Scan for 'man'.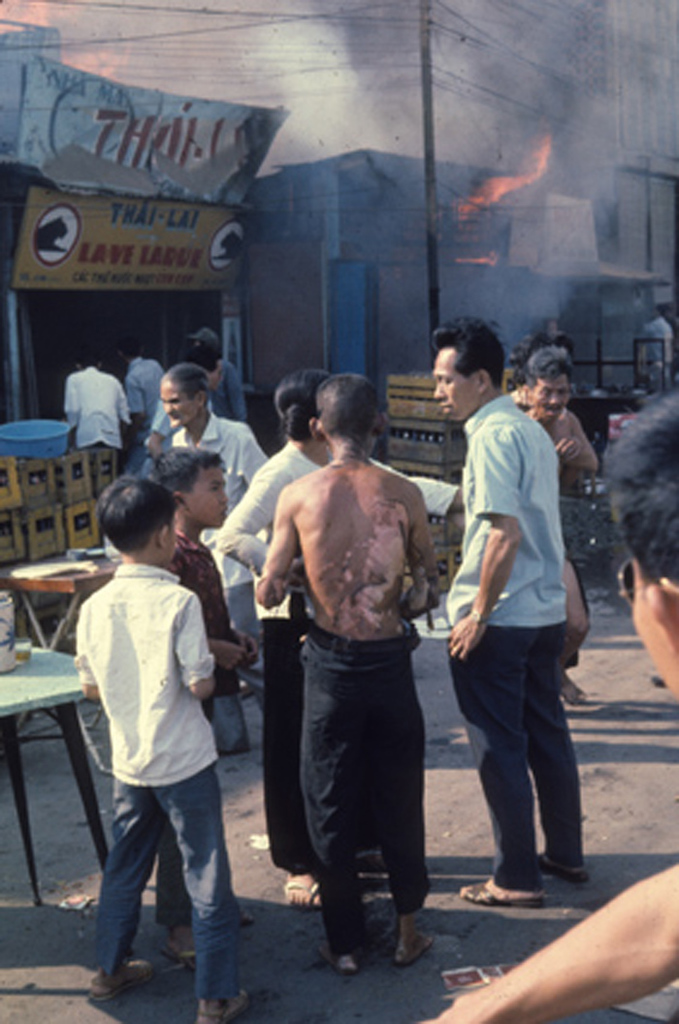
Scan result: x1=159 y1=359 x2=273 y2=754.
